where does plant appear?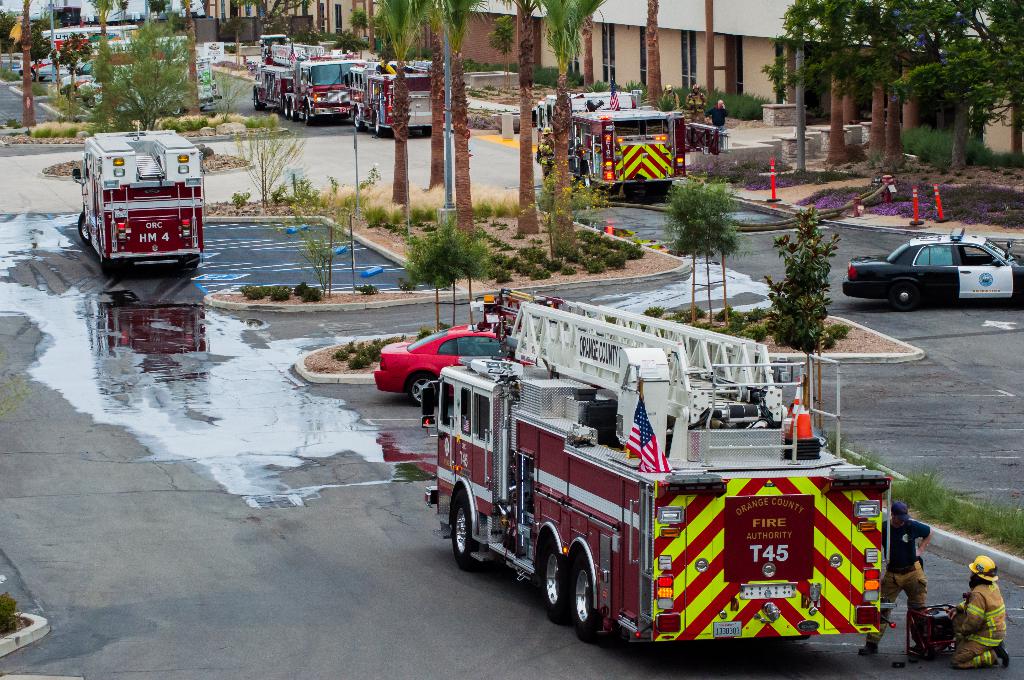
Appears at (x1=513, y1=231, x2=521, y2=236).
